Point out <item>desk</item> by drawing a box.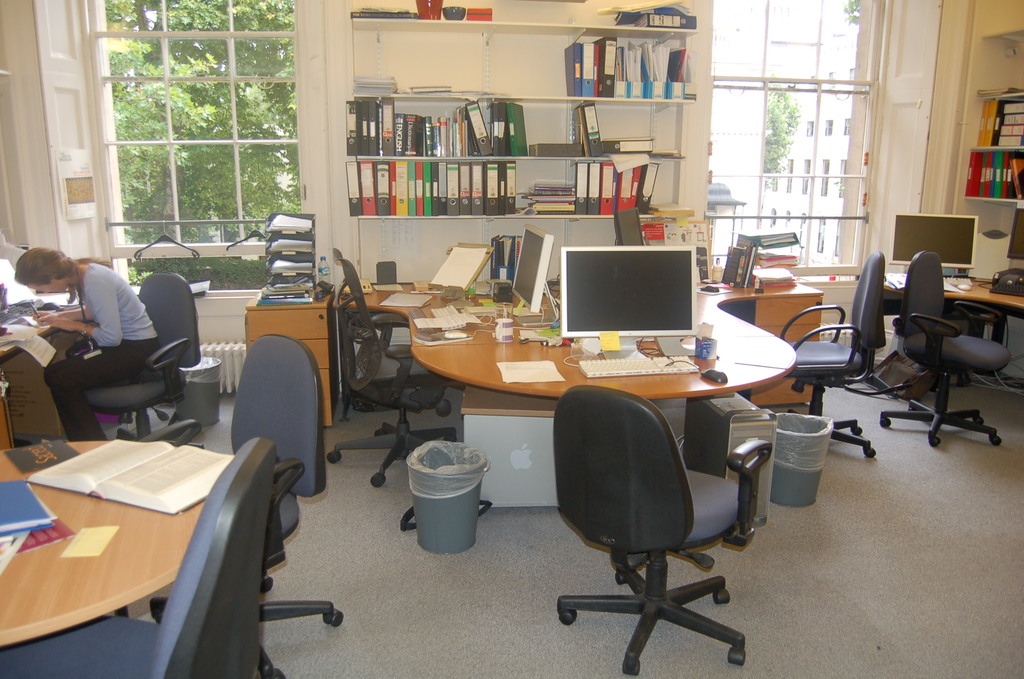
pyautogui.locateOnScreen(0, 438, 208, 649).
